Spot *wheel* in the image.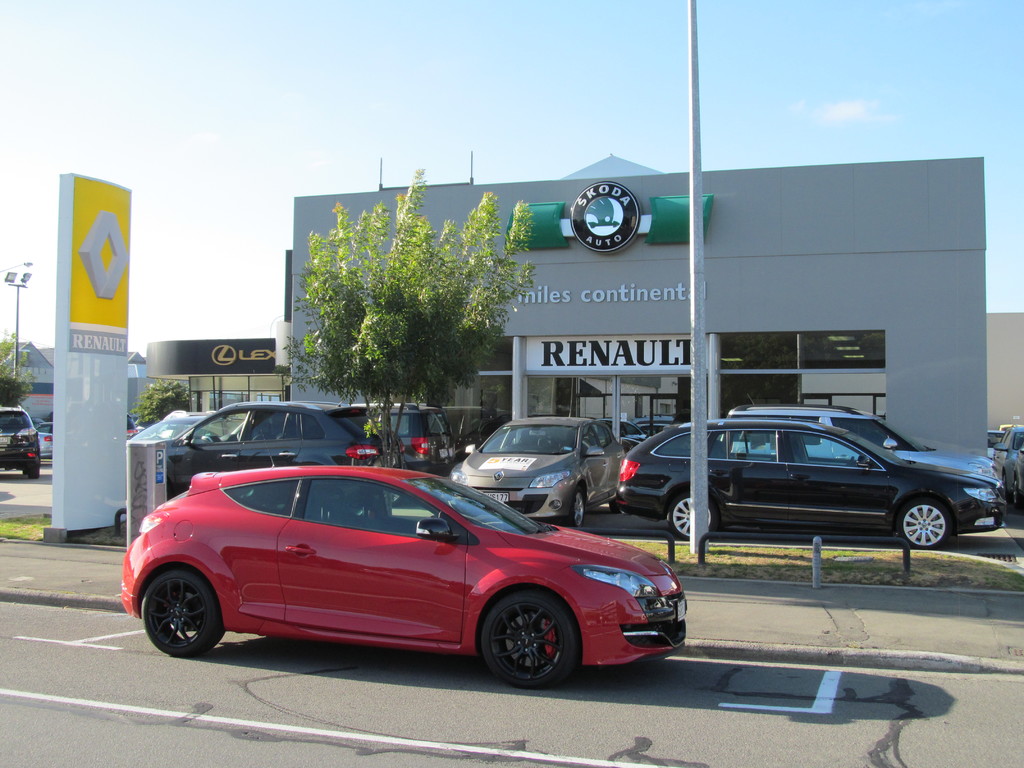
*wheel* found at pyautogui.locateOnScreen(26, 465, 38, 479).
